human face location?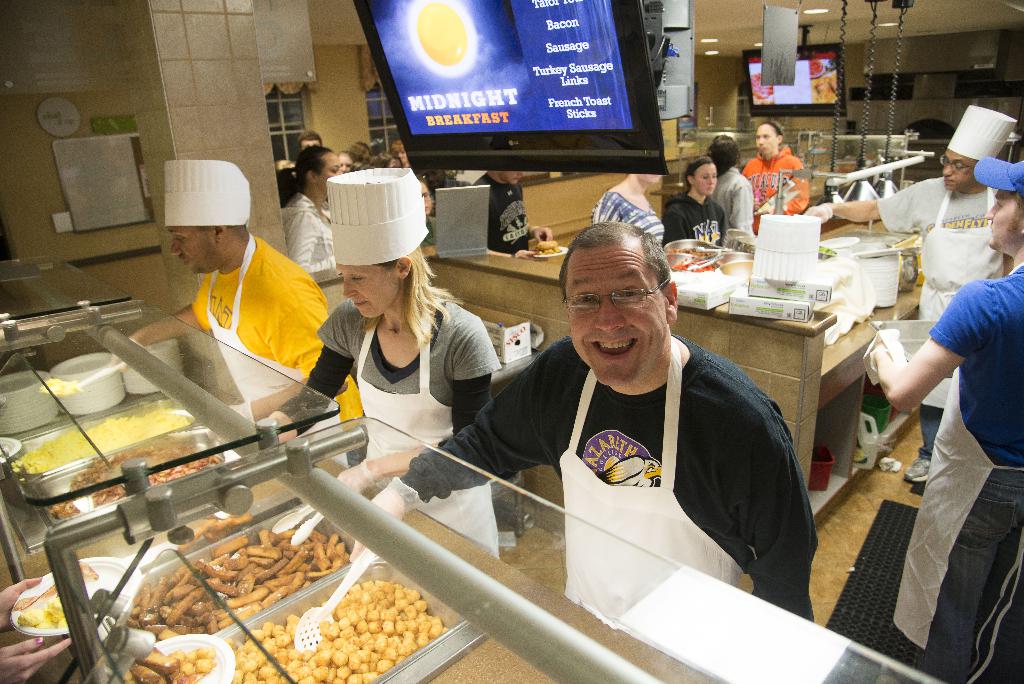
bbox(691, 161, 720, 195)
